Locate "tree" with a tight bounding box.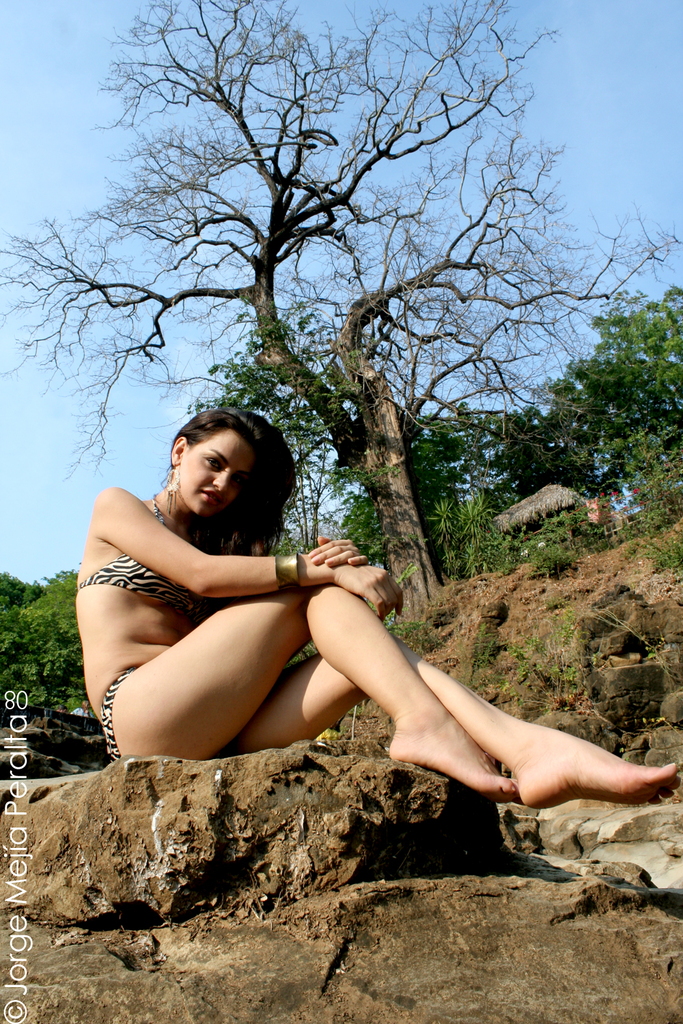
bbox=(6, 566, 78, 720).
